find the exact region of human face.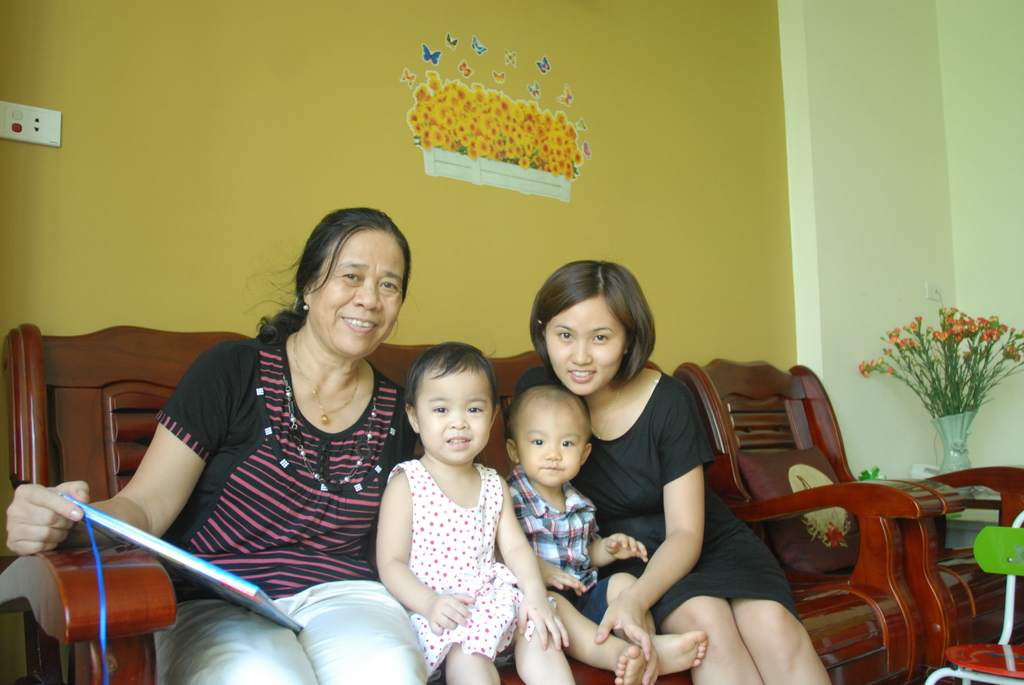
Exact region: box=[312, 230, 404, 352].
